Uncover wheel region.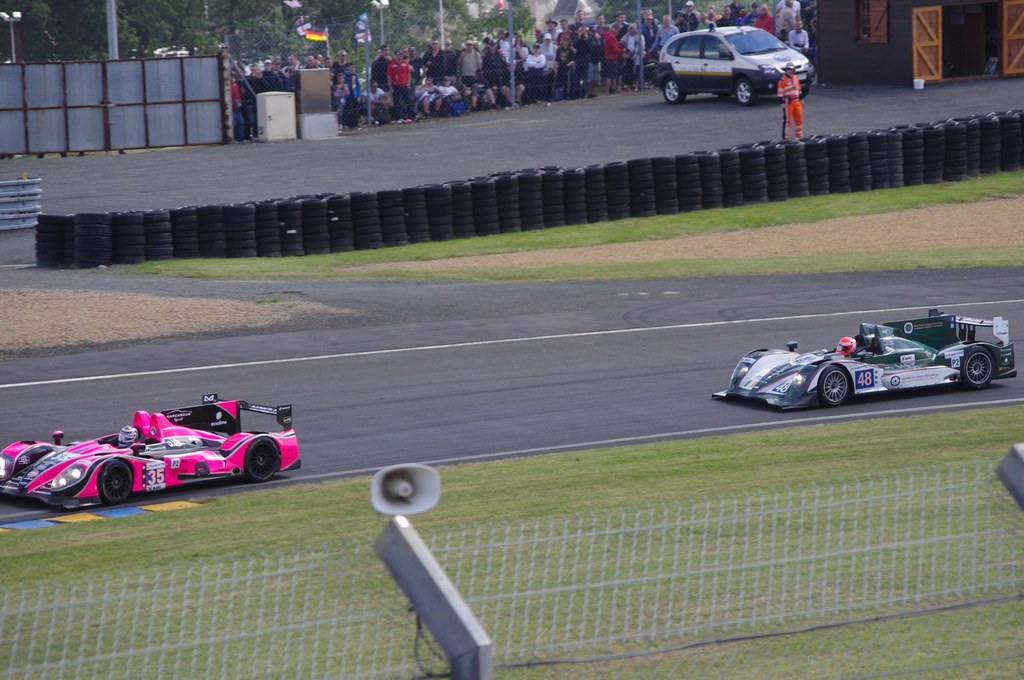
Uncovered: detection(100, 455, 137, 504).
